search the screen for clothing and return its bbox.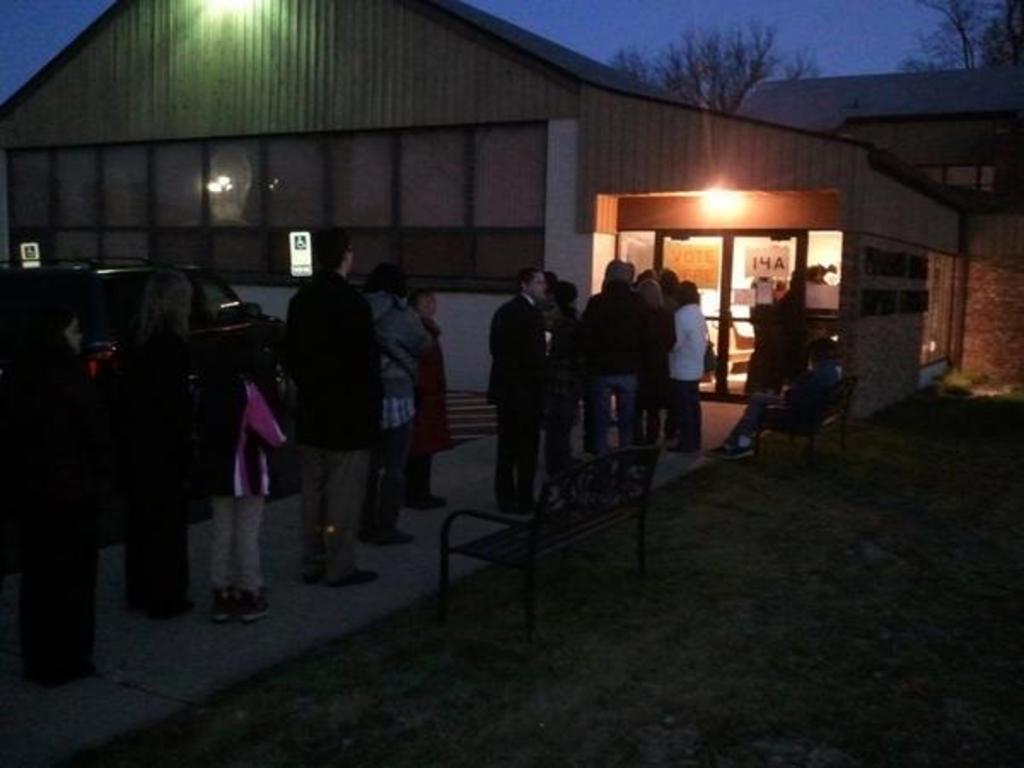
Found: x1=381, y1=295, x2=430, y2=538.
